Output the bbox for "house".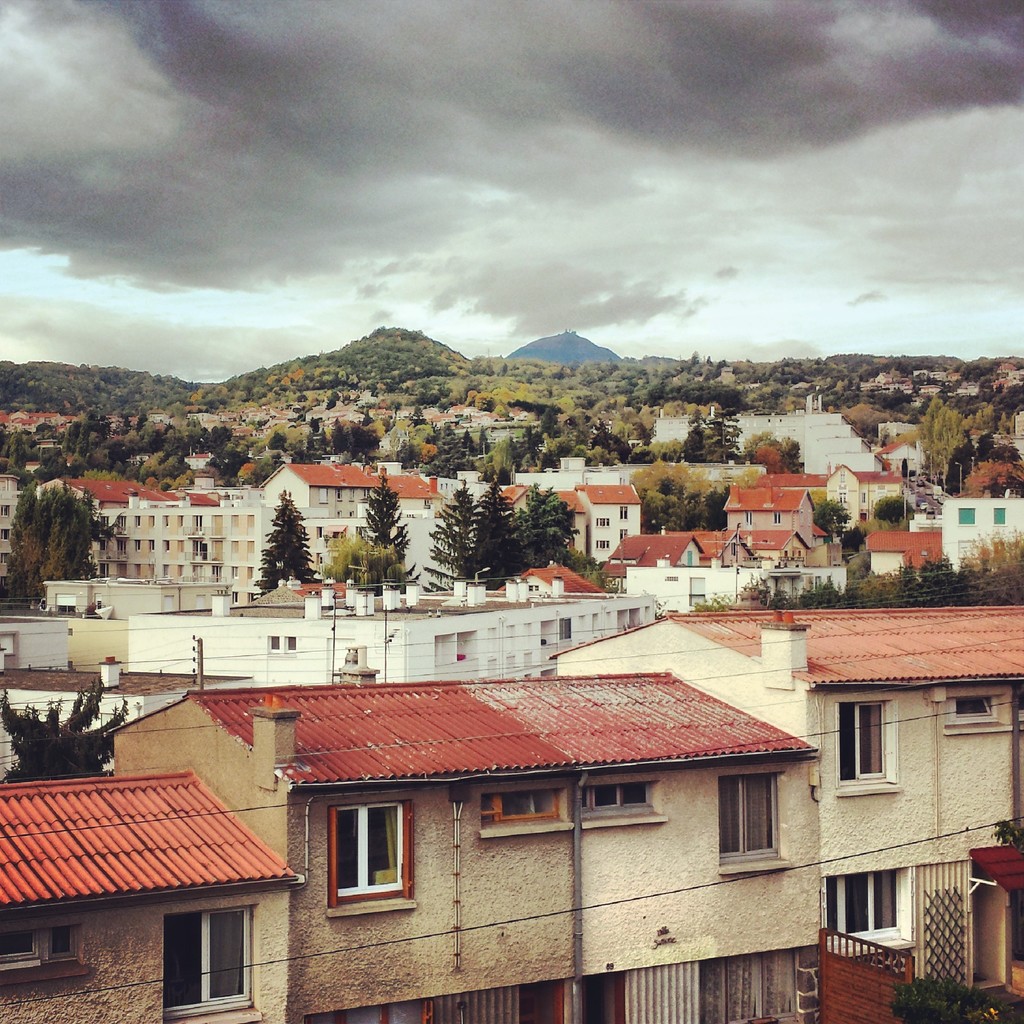
488,474,646,559.
